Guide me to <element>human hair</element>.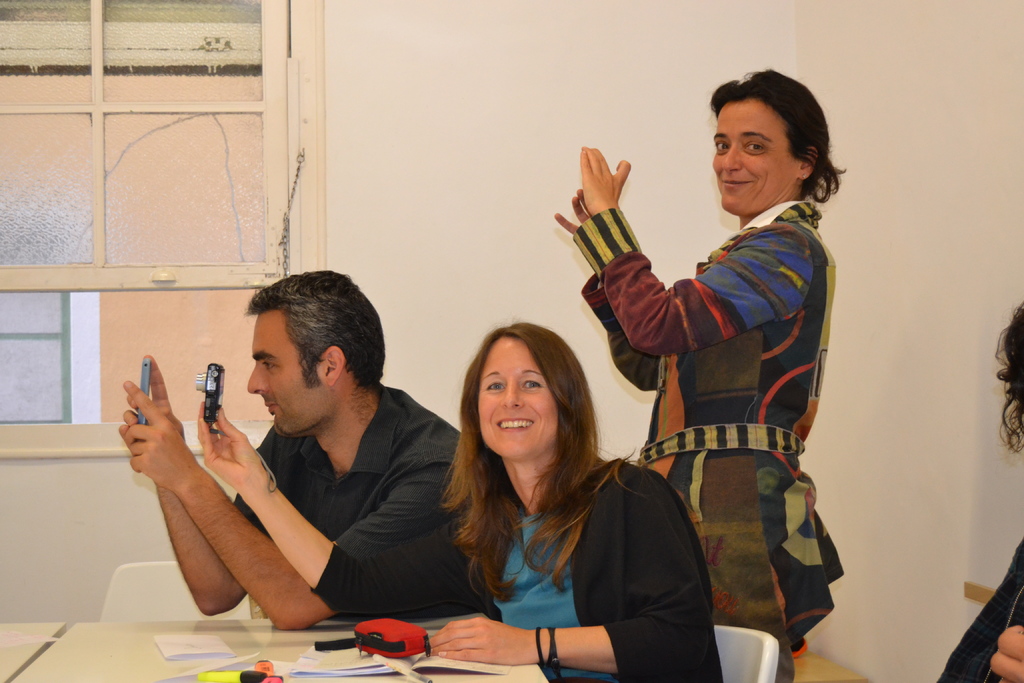
Guidance: crop(703, 67, 842, 206).
